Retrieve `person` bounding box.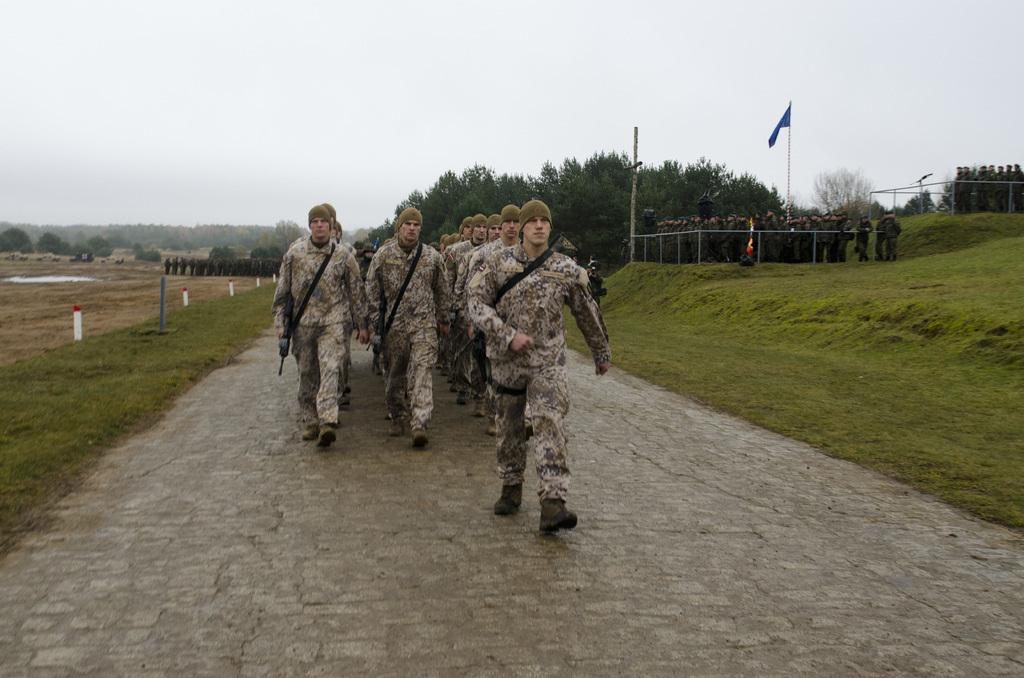
Bounding box: 443:214:489:404.
